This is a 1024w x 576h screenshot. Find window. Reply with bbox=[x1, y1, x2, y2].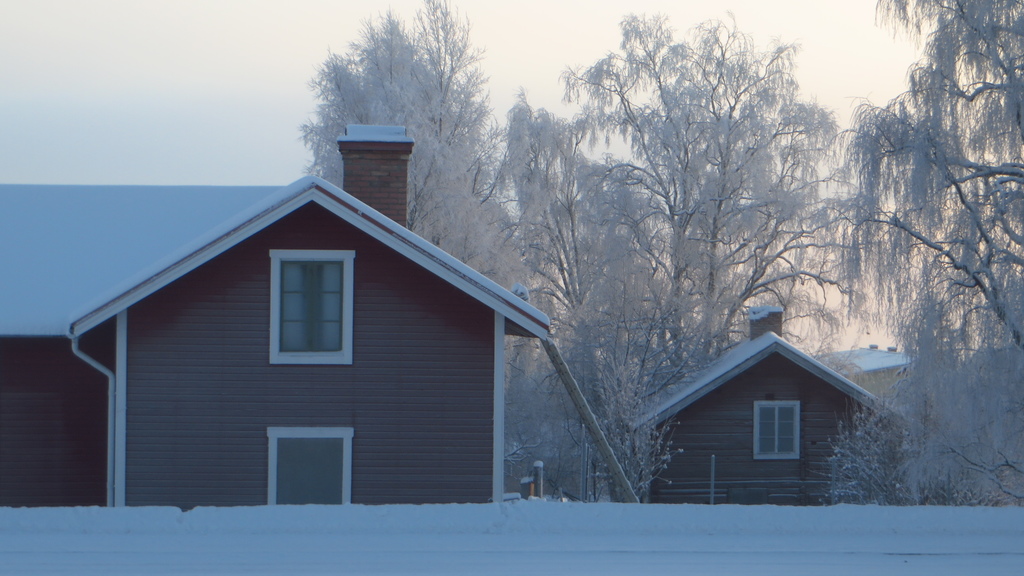
bbox=[266, 429, 355, 504].
